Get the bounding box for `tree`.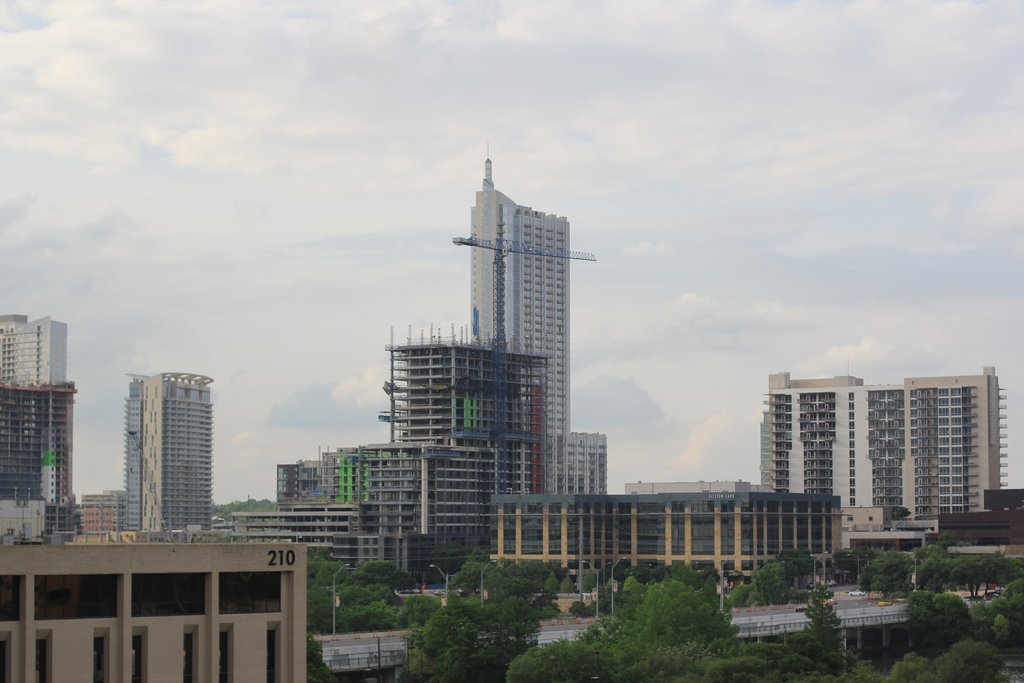
[left=316, top=561, right=348, bottom=584].
